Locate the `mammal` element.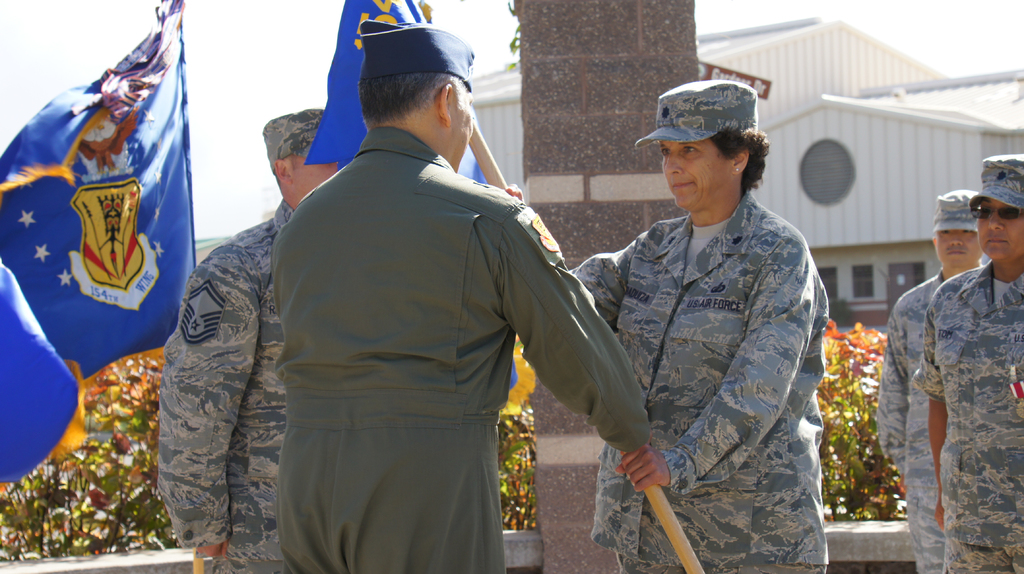
Element bbox: BBox(155, 106, 339, 573).
